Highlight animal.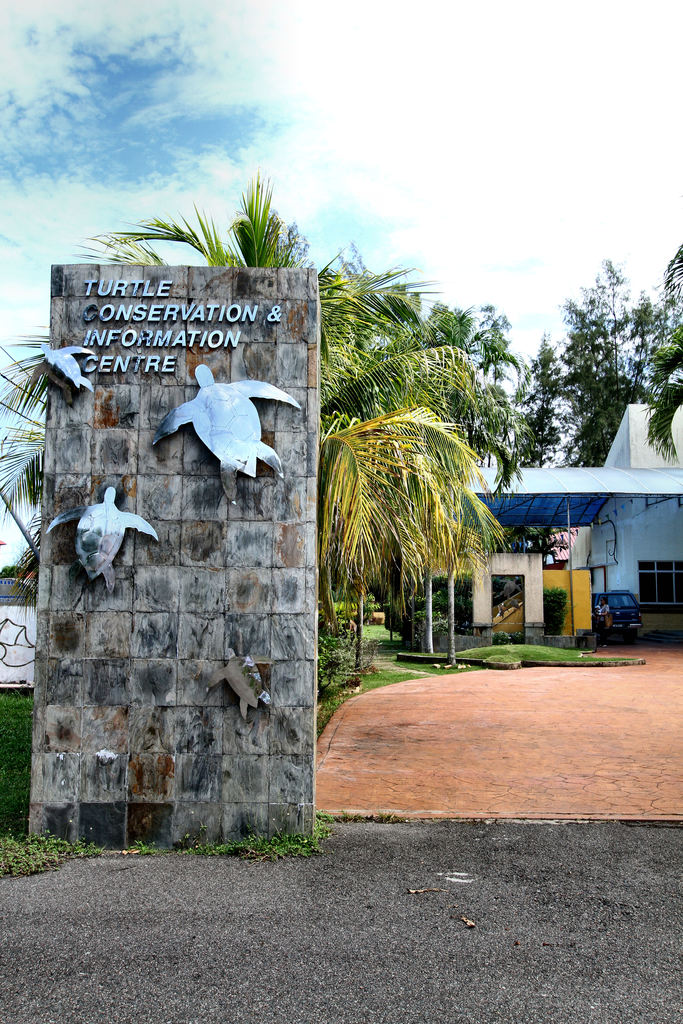
Highlighted region: l=148, t=361, r=302, b=506.
